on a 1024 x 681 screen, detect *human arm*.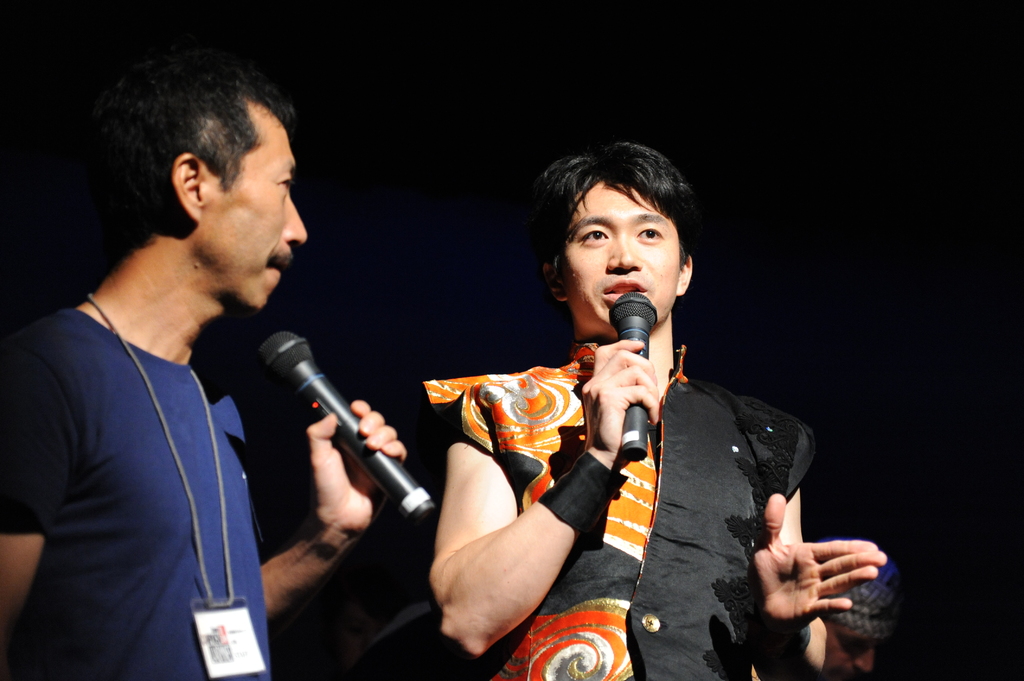
415, 442, 595, 630.
